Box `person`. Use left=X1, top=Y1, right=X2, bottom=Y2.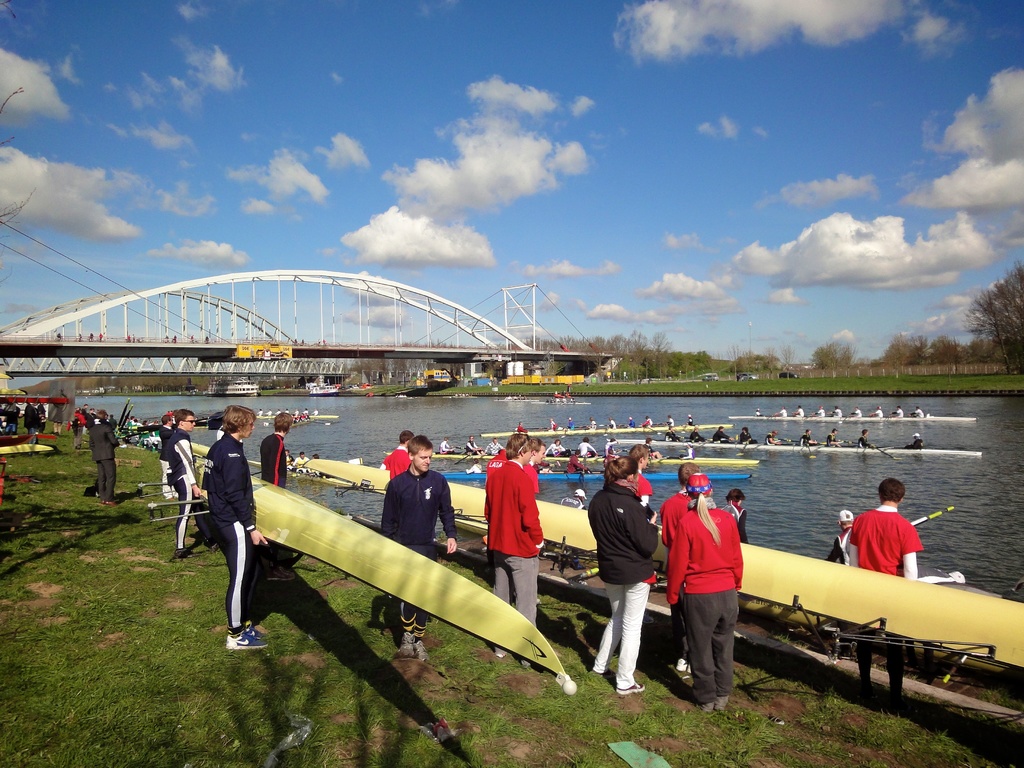
left=568, top=418, right=573, bottom=430.
